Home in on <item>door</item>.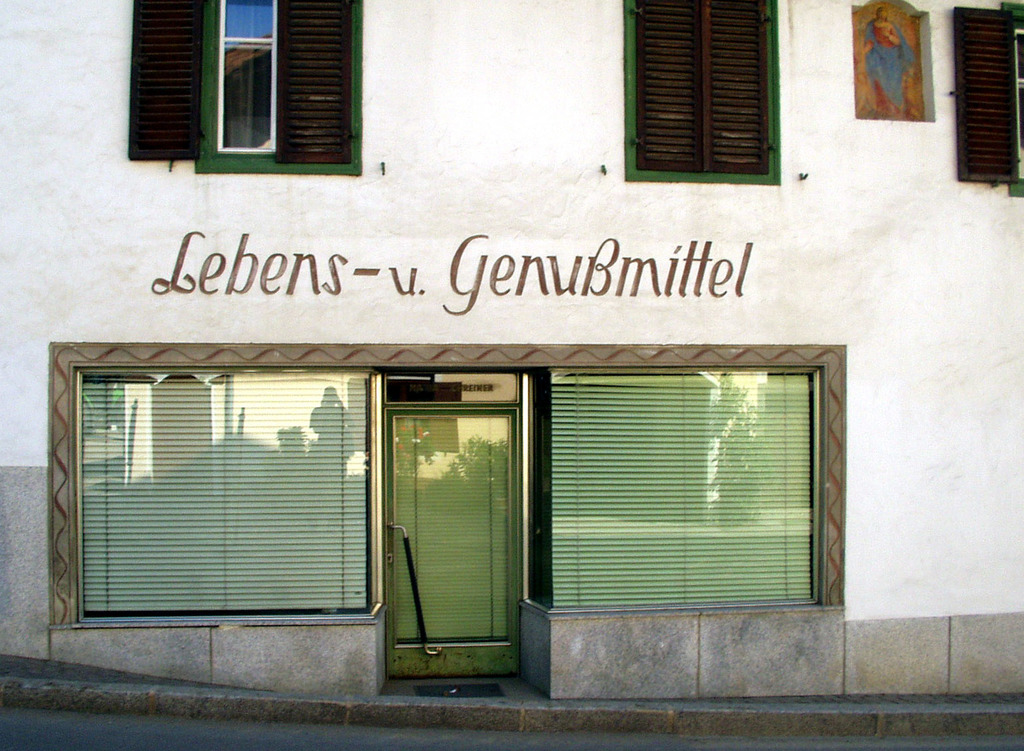
Homed in at rect(375, 371, 515, 684).
